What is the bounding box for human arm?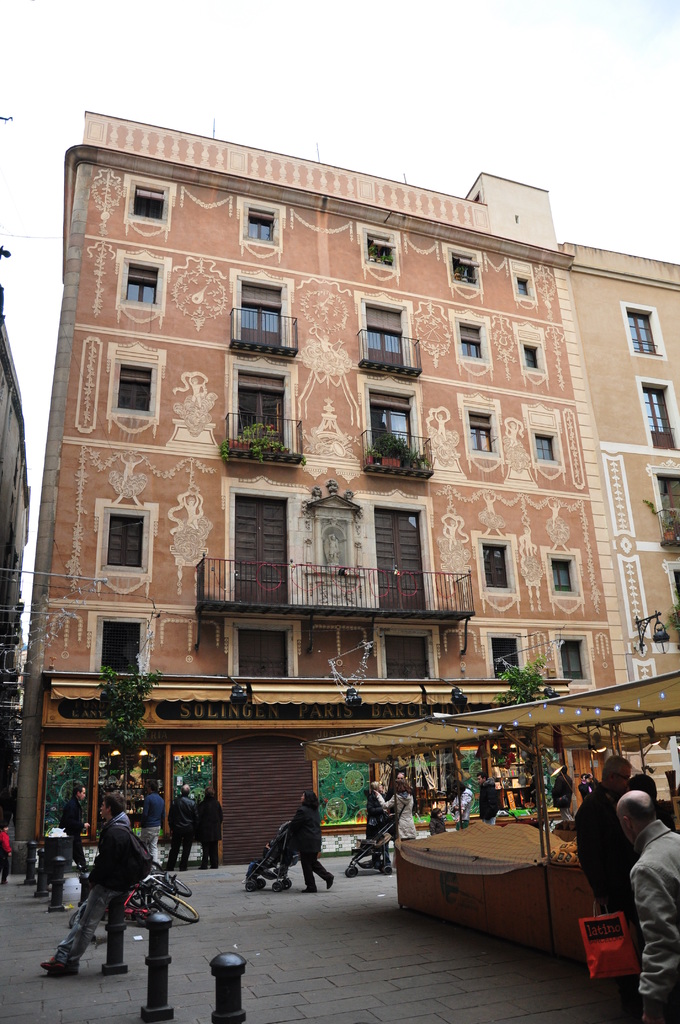
x1=626, y1=858, x2=679, y2=959.
